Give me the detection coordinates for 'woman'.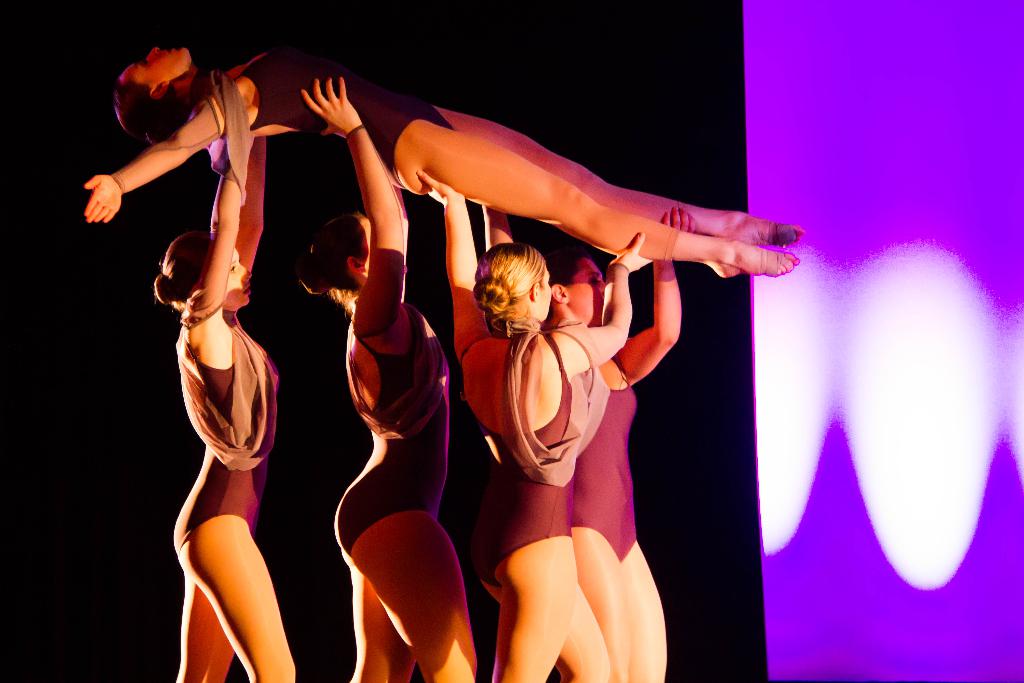
bbox=(548, 252, 678, 682).
